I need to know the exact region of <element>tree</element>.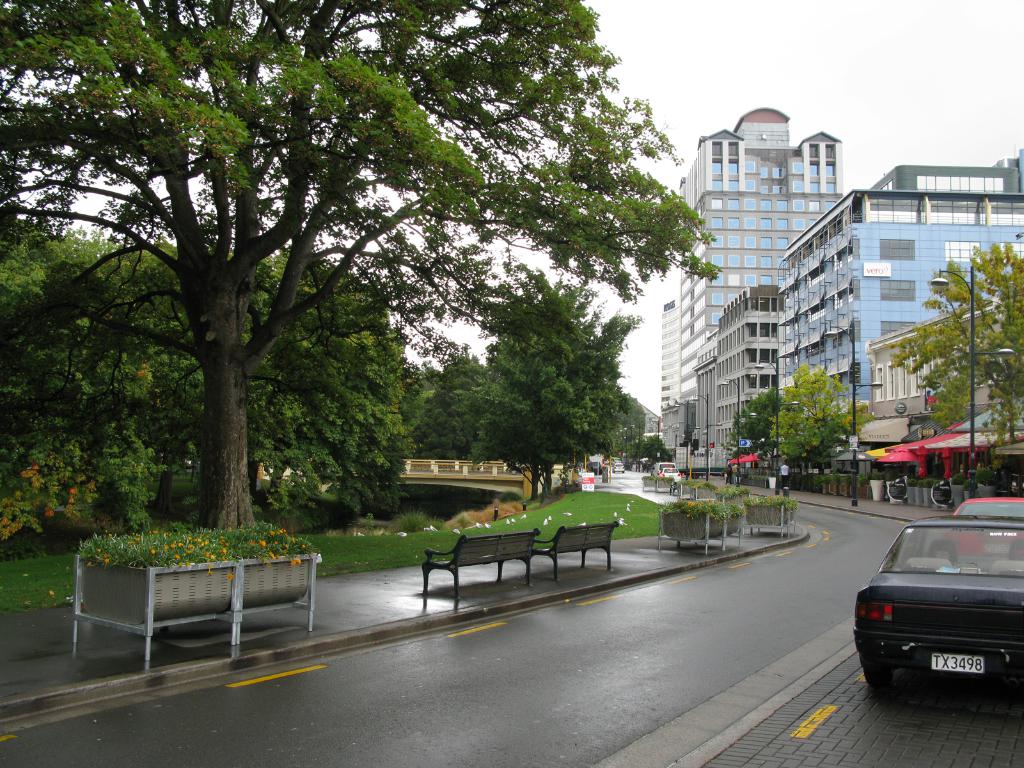
Region: detection(42, 12, 729, 582).
